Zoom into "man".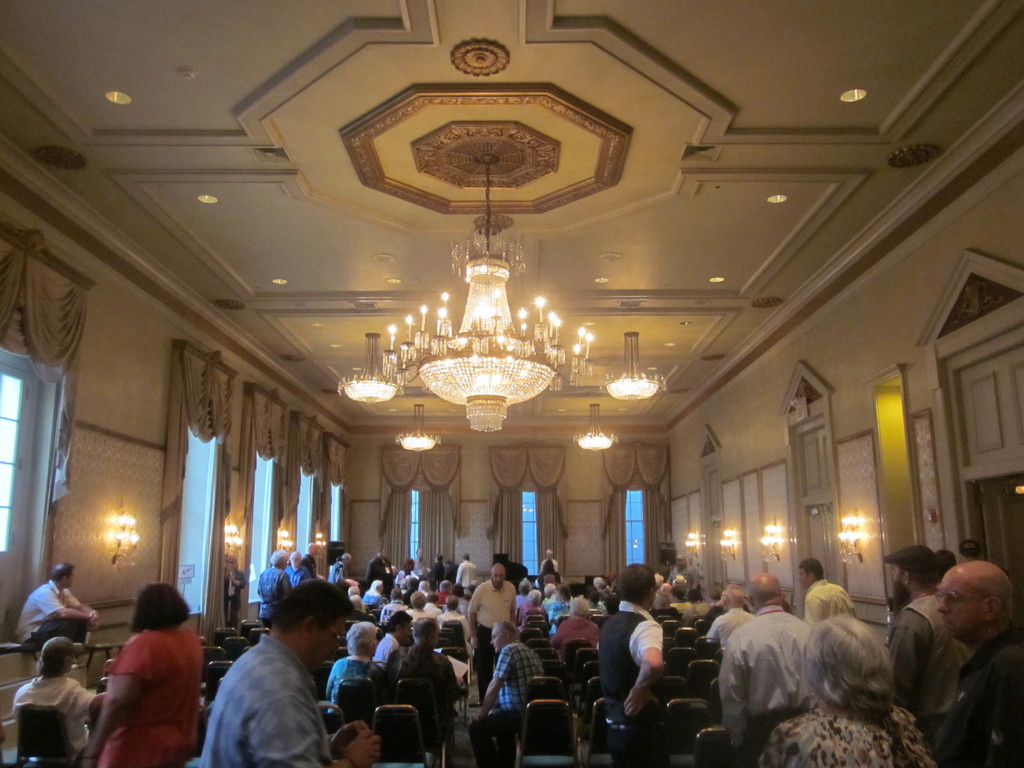
Zoom target: [806, 557, 860, 618].
